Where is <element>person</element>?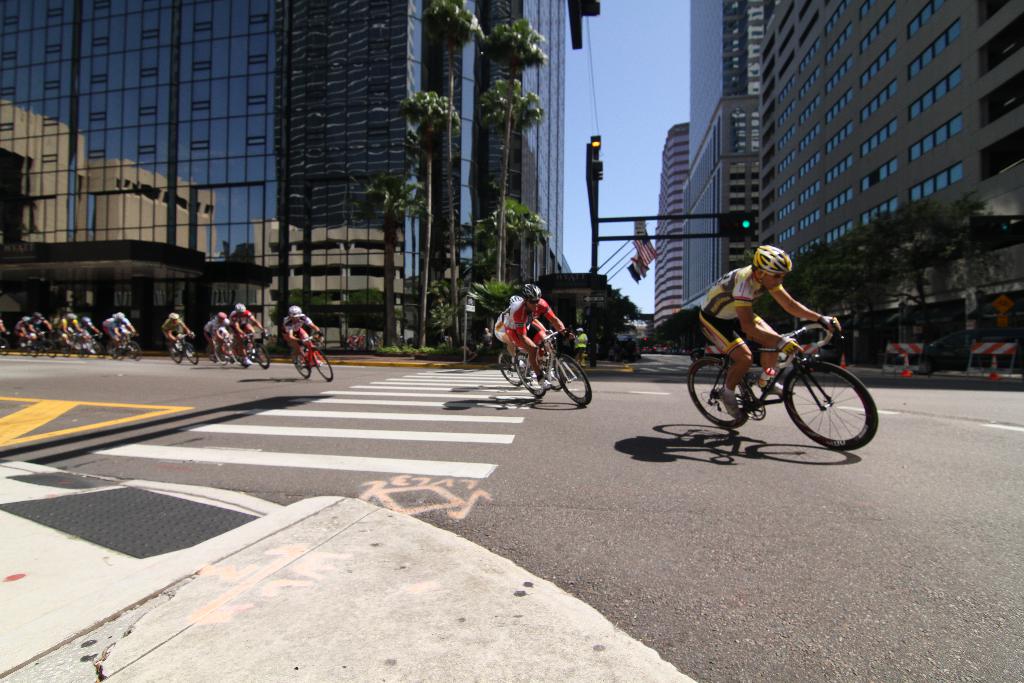
select_region(492, 294, 527, 370).
